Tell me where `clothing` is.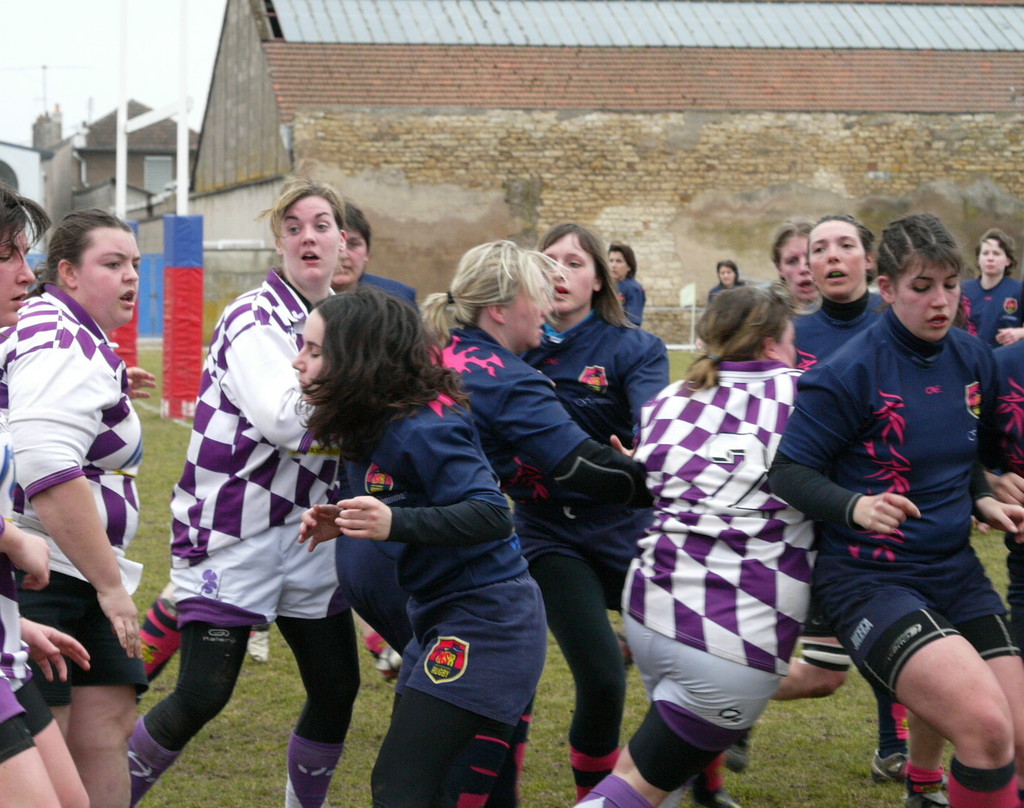
`clothing` is at 791/290/883/340.
